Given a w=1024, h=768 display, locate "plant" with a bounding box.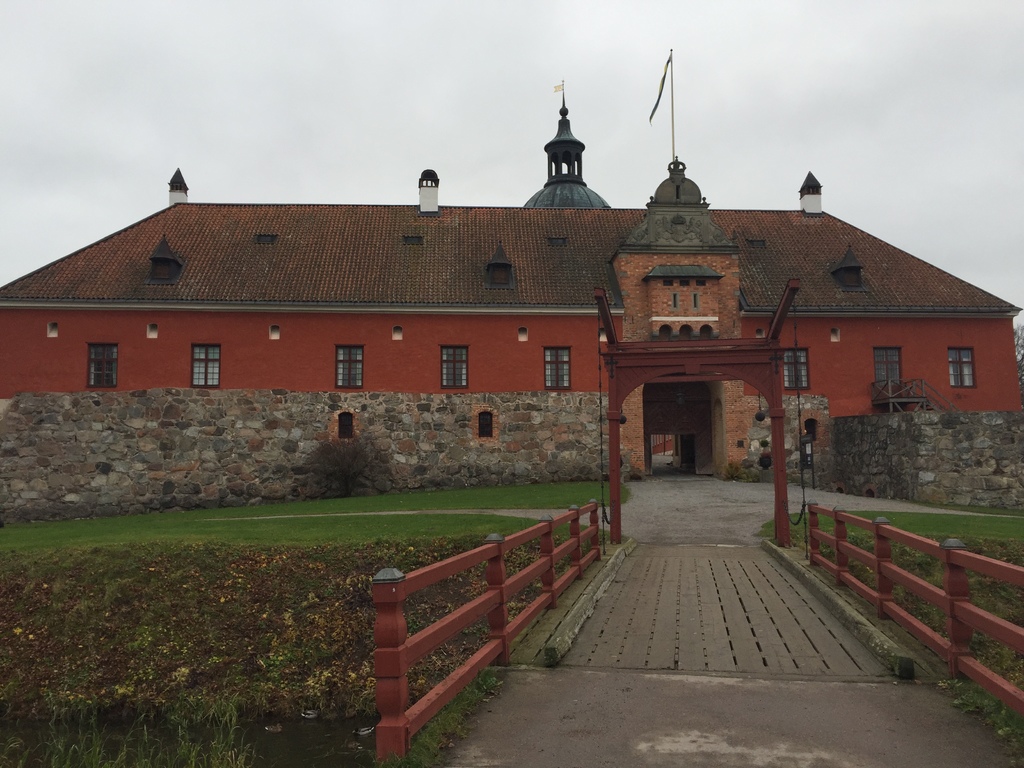
Located: 299, 428, 393, 495.
